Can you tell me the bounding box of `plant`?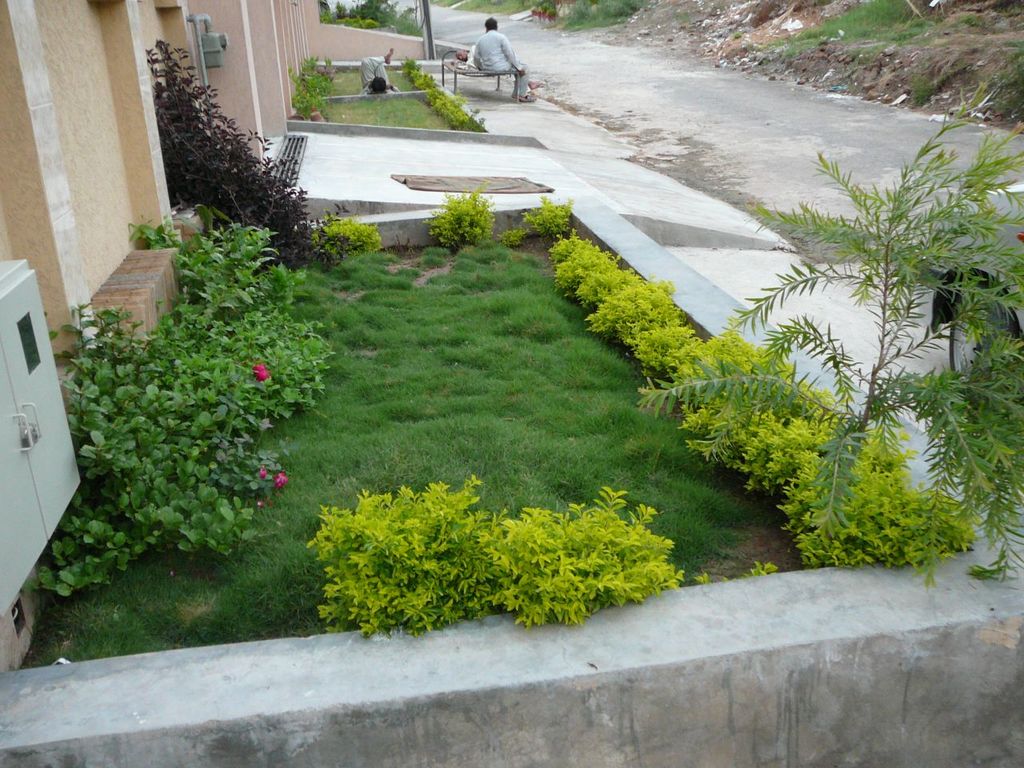
<box>554,230,753,501</box>.
